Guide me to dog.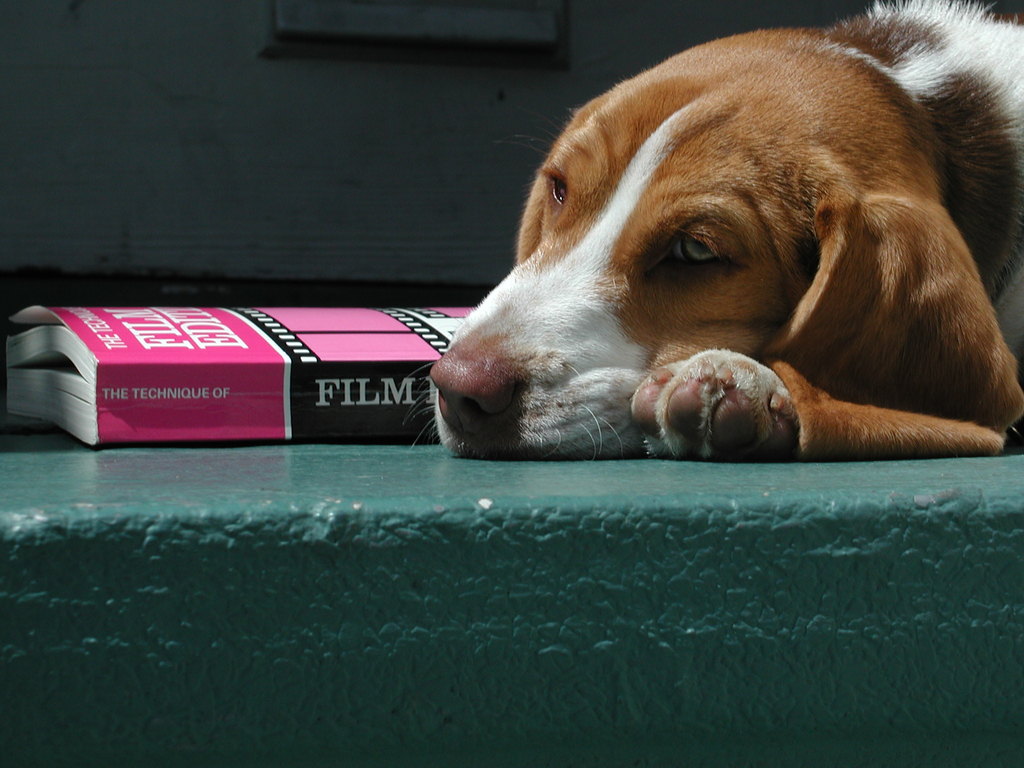
Guidance: box(428, 0, 1023, 472).
